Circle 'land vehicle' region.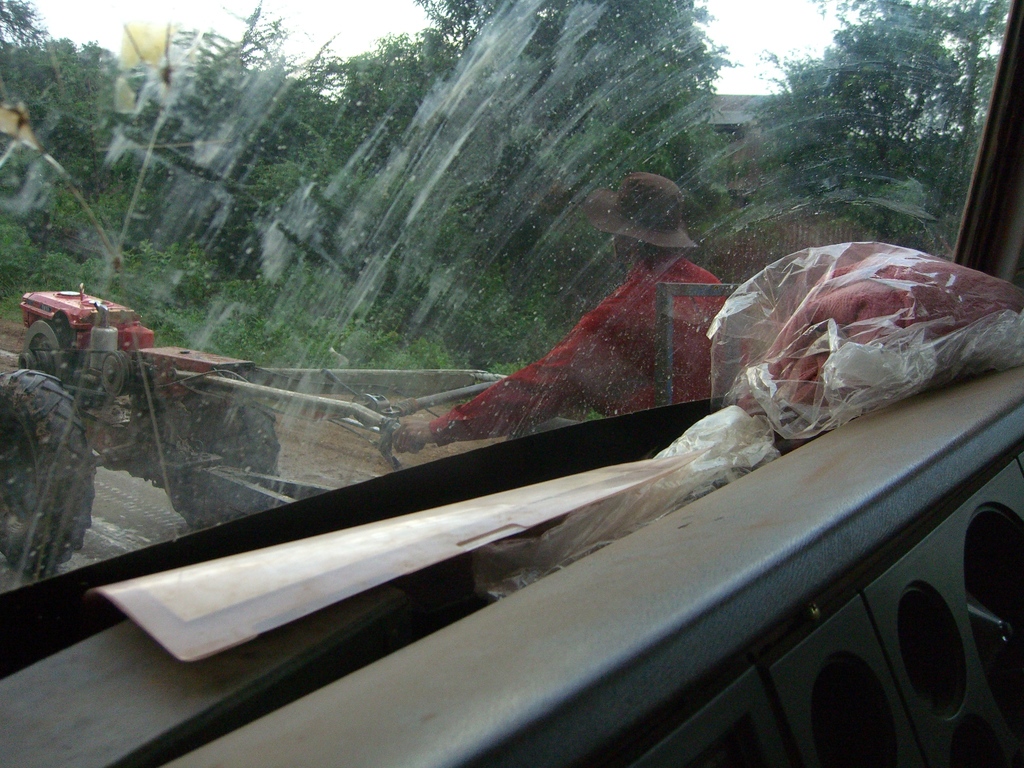
Region: [0,282,582,575].
